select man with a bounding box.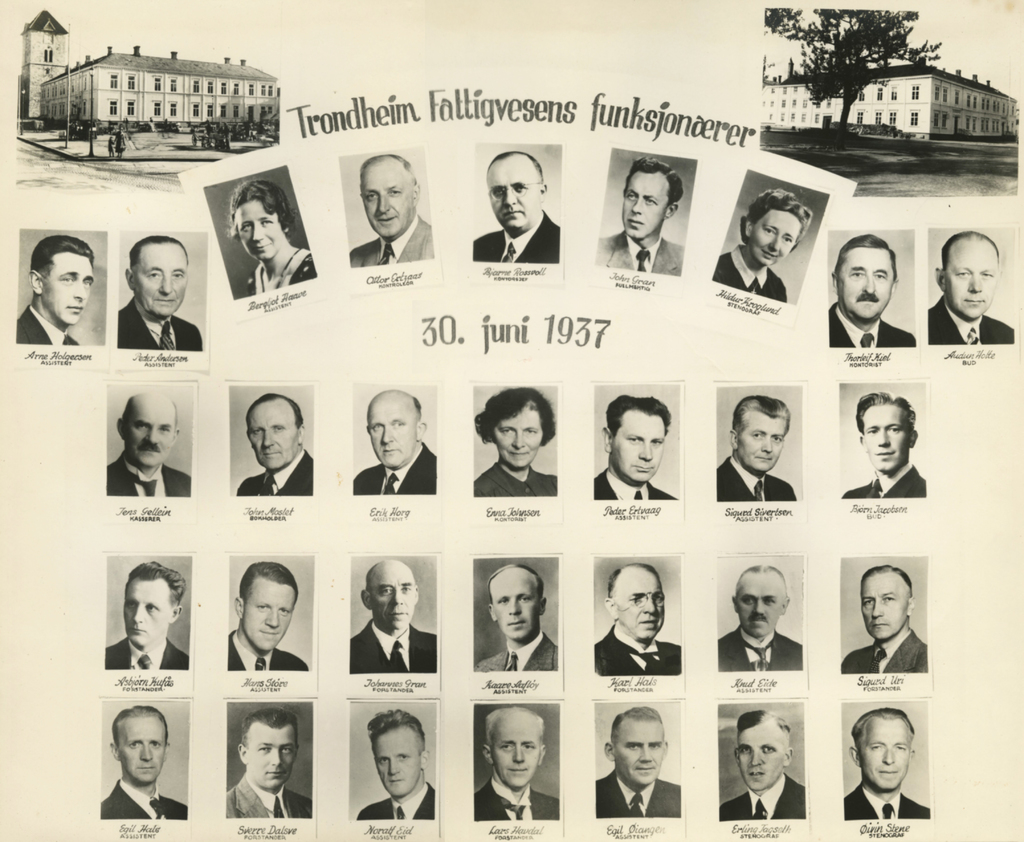
847/713/929/816.
